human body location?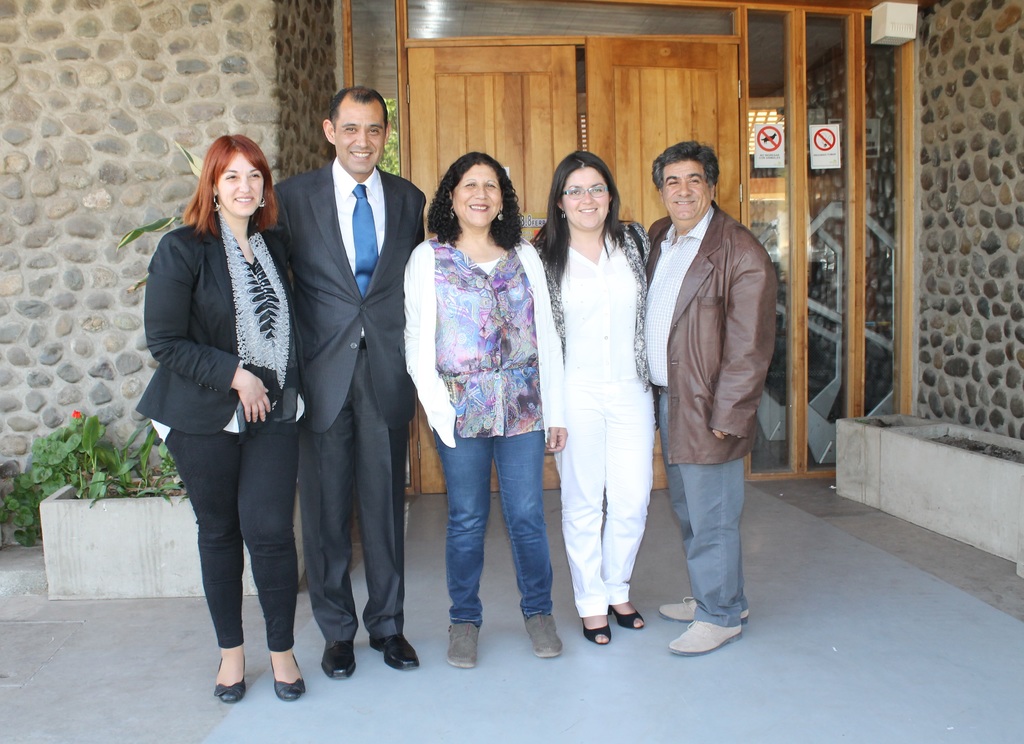
<bbox>546, 143, 672, 659</bbox>
